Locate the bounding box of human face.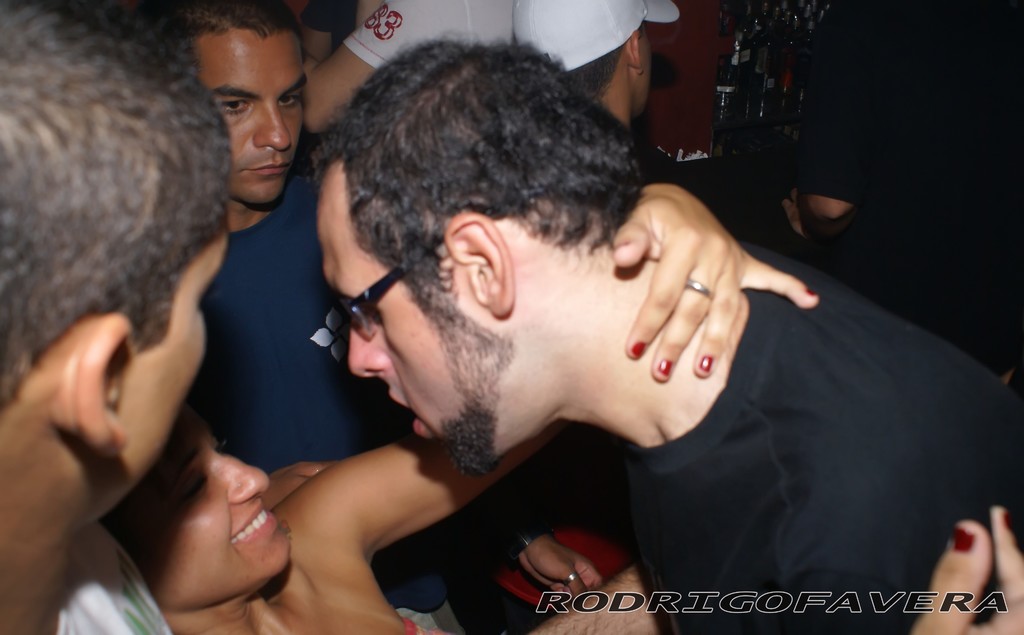
Bounding box: x1=125 y1=236 x2=230 y2=497.
